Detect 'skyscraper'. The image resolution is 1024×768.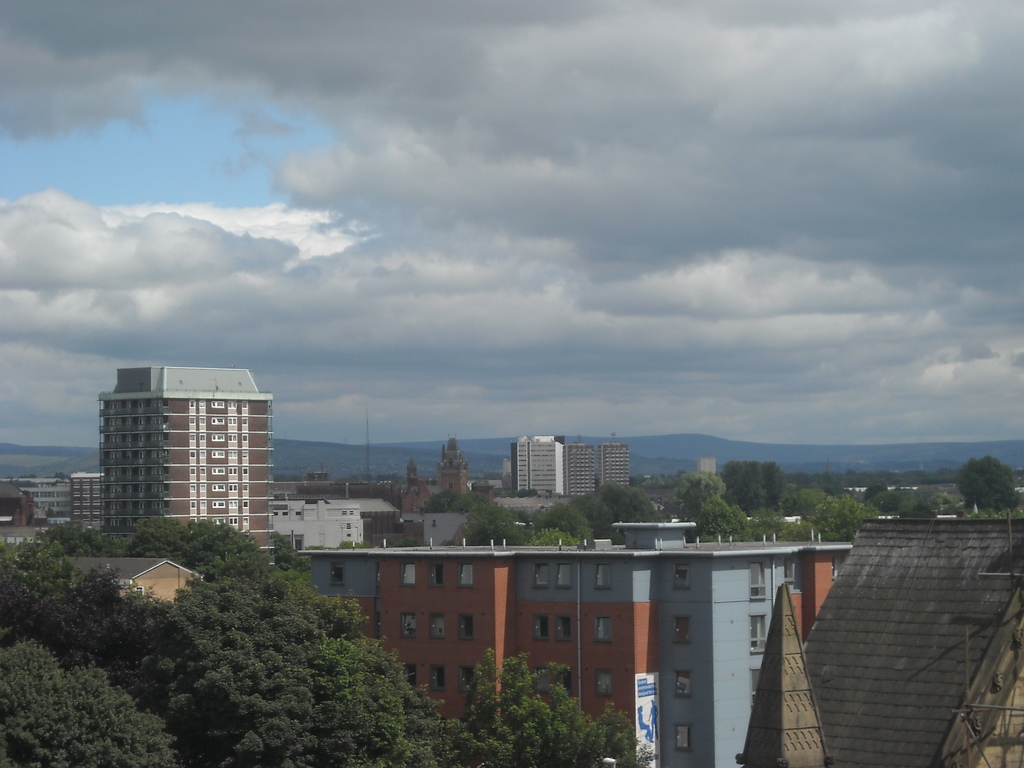
left=99, top=353, right=271, bottom=549.
